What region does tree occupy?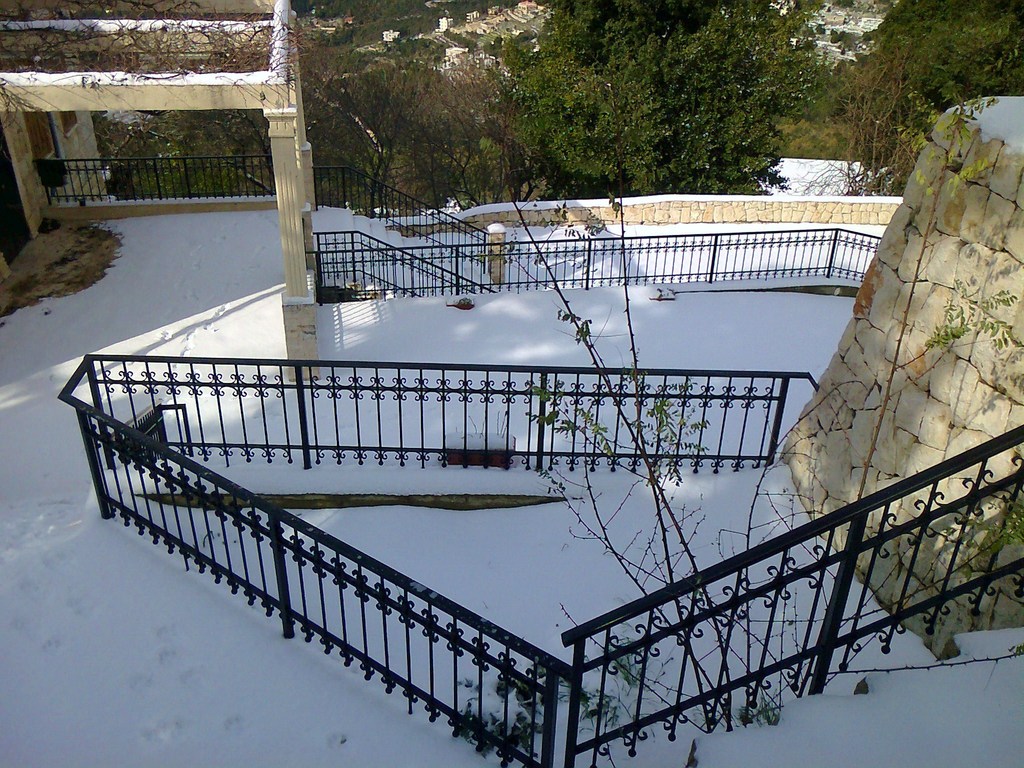
[left=498, top=0, right=668, bottom=204].
